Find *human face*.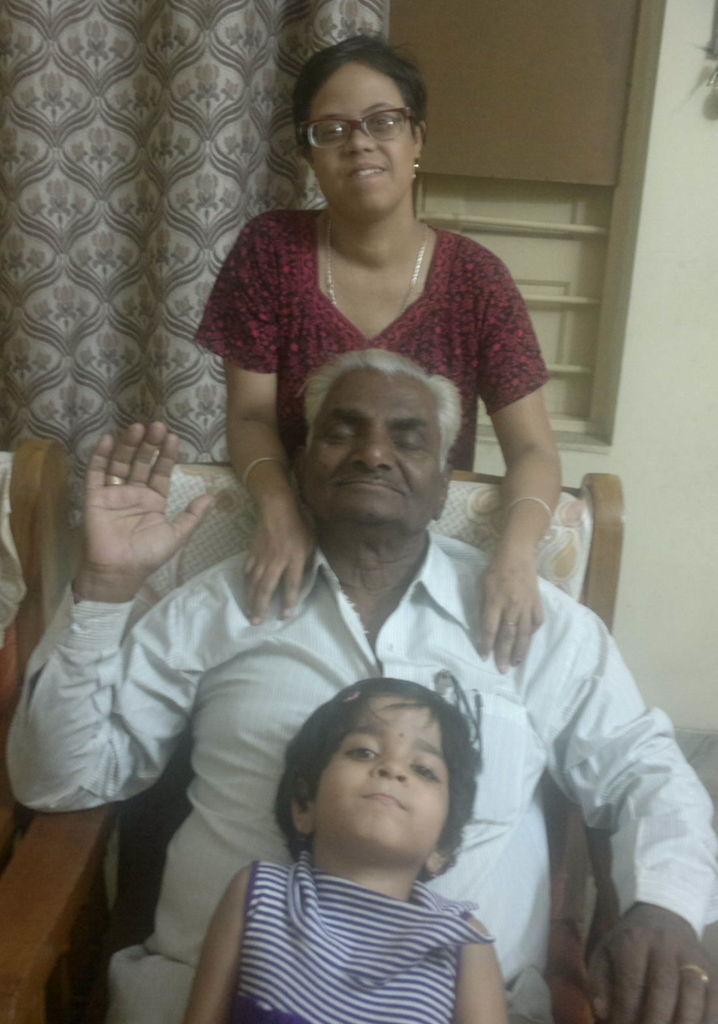
box(305, 63, 417, 215).
